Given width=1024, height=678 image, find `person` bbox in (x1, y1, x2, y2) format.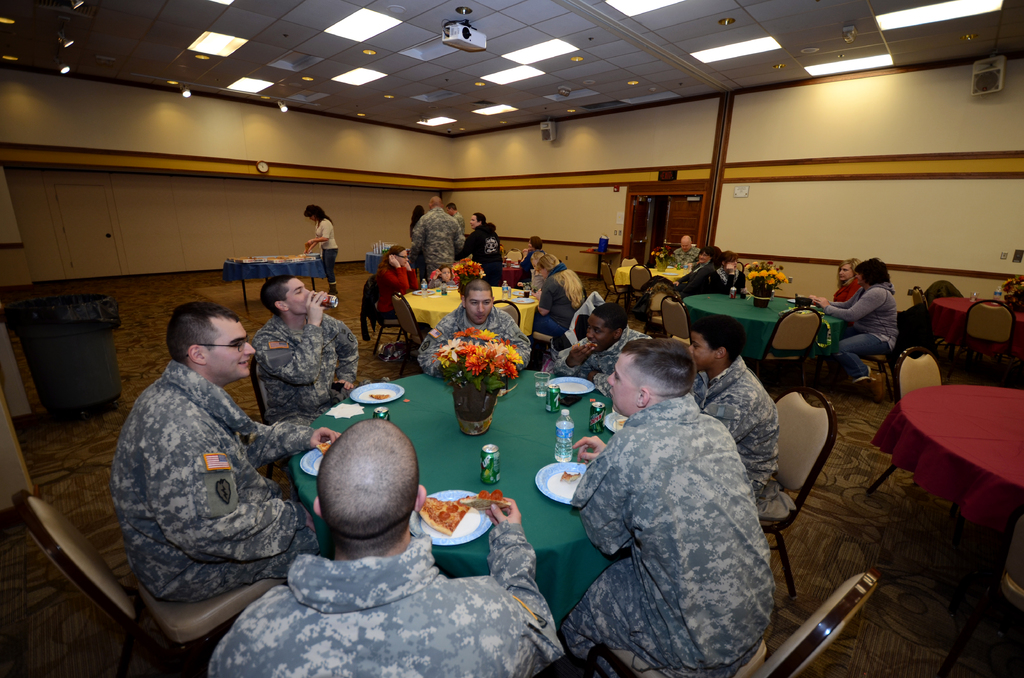
(828, 255, 862, 311).
